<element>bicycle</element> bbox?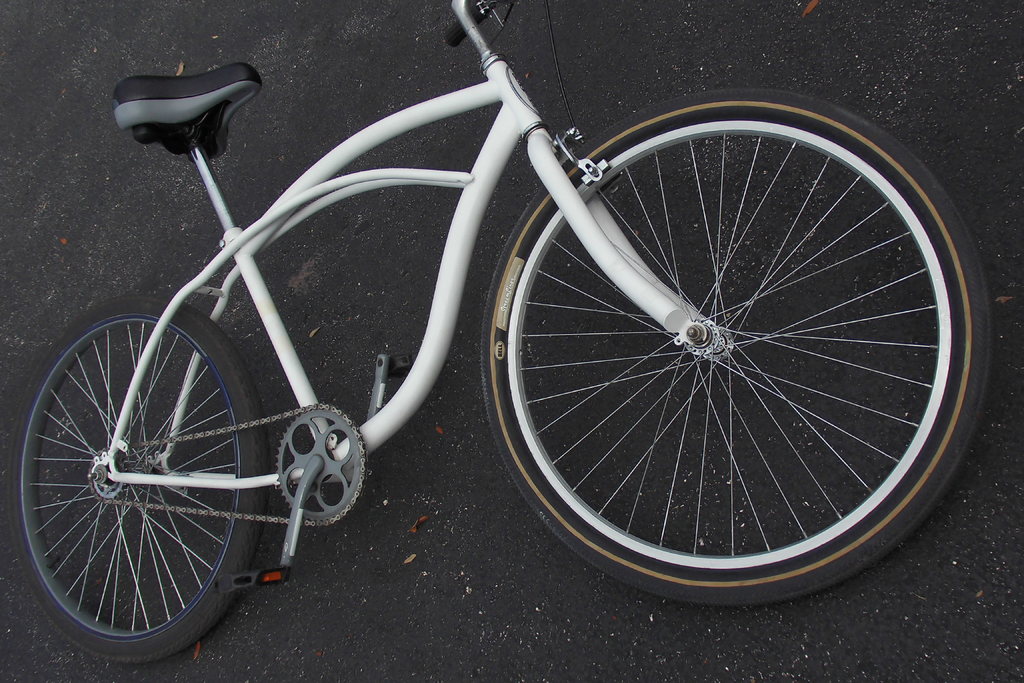
[0, 0, 1002, 673]
